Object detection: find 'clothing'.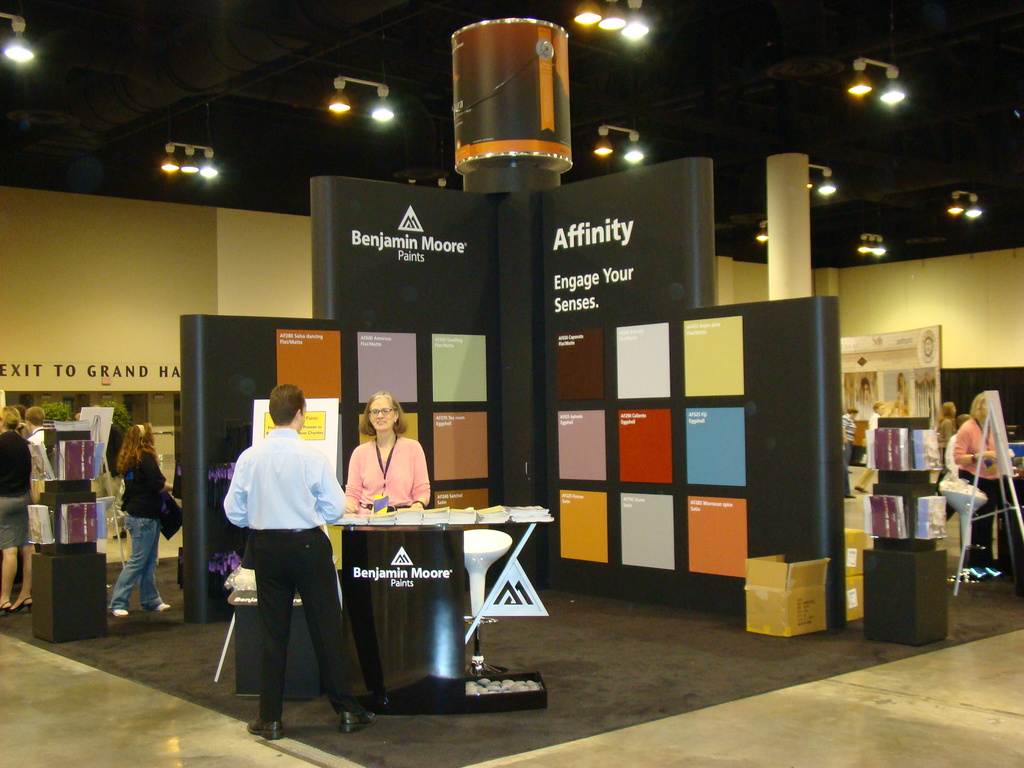
(110,513,166,609).
